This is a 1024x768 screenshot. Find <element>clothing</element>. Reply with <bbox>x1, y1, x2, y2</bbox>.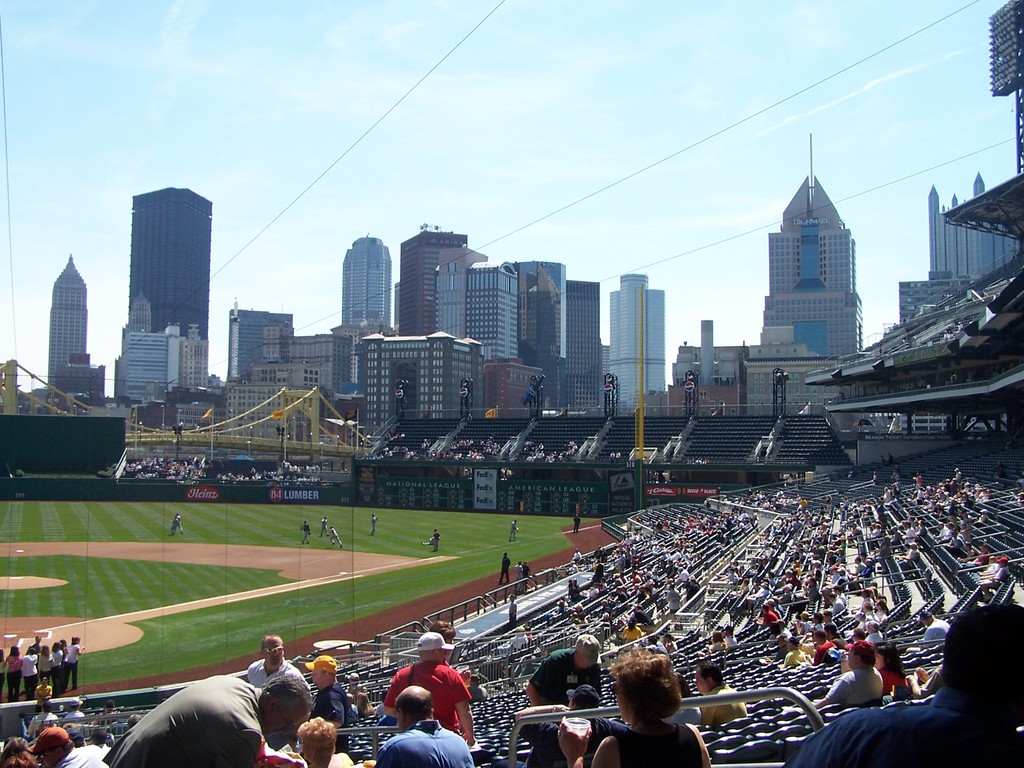
<bbox>806, 637, 829, 659</bbox>.
